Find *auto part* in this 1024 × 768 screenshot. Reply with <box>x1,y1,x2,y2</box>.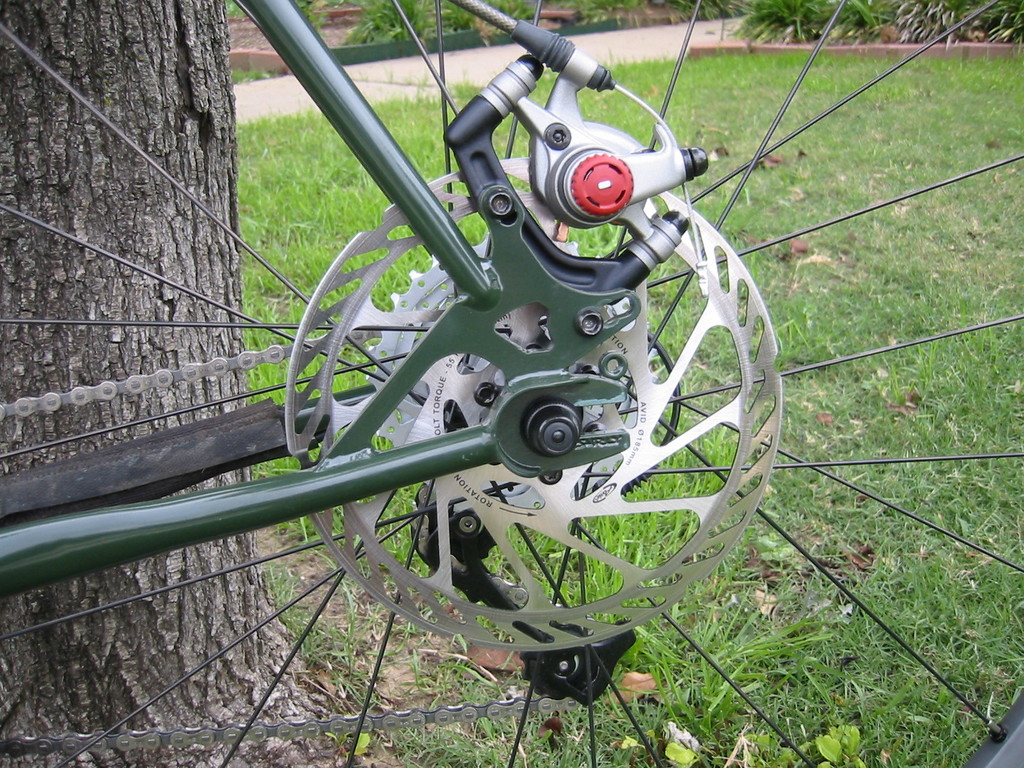
<box>0,0,1023,767</box>.
